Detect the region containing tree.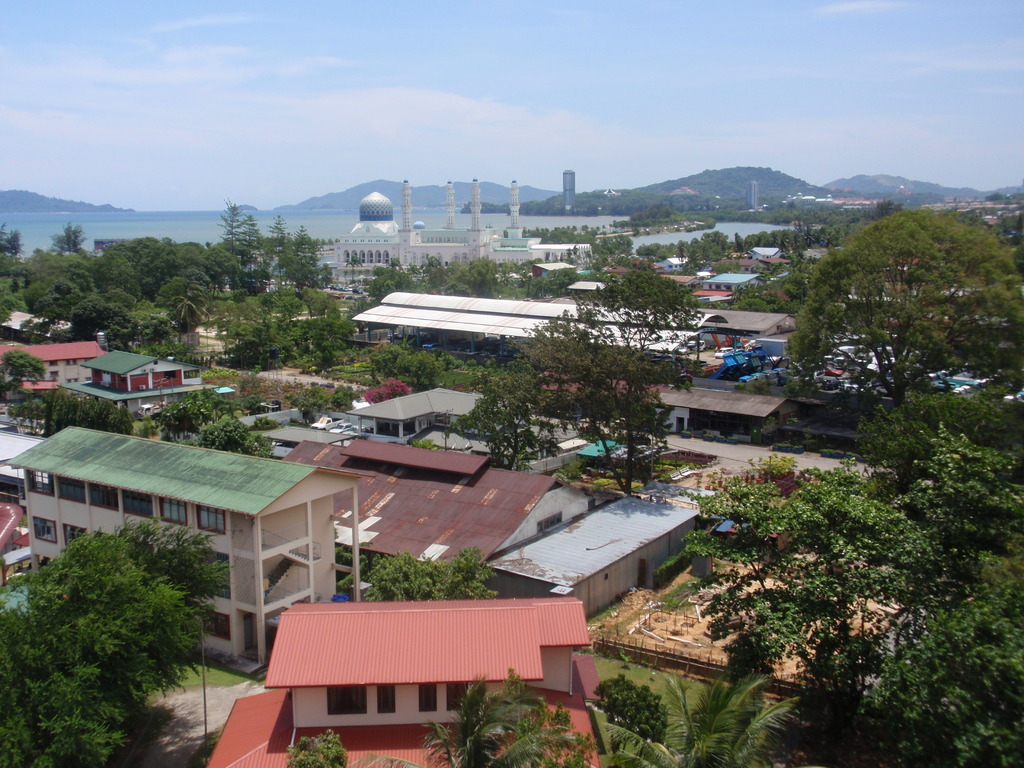
BBox(599, 666, 806, 767).
